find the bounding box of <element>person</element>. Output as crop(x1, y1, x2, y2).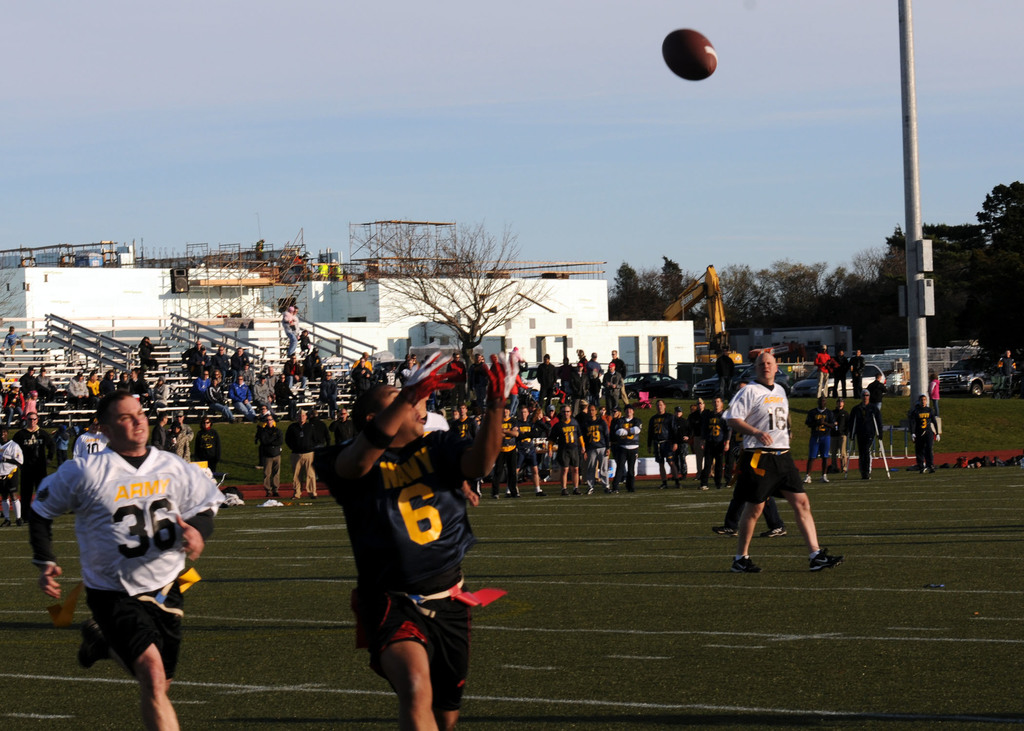
crop(722, 351, 843, 573).
